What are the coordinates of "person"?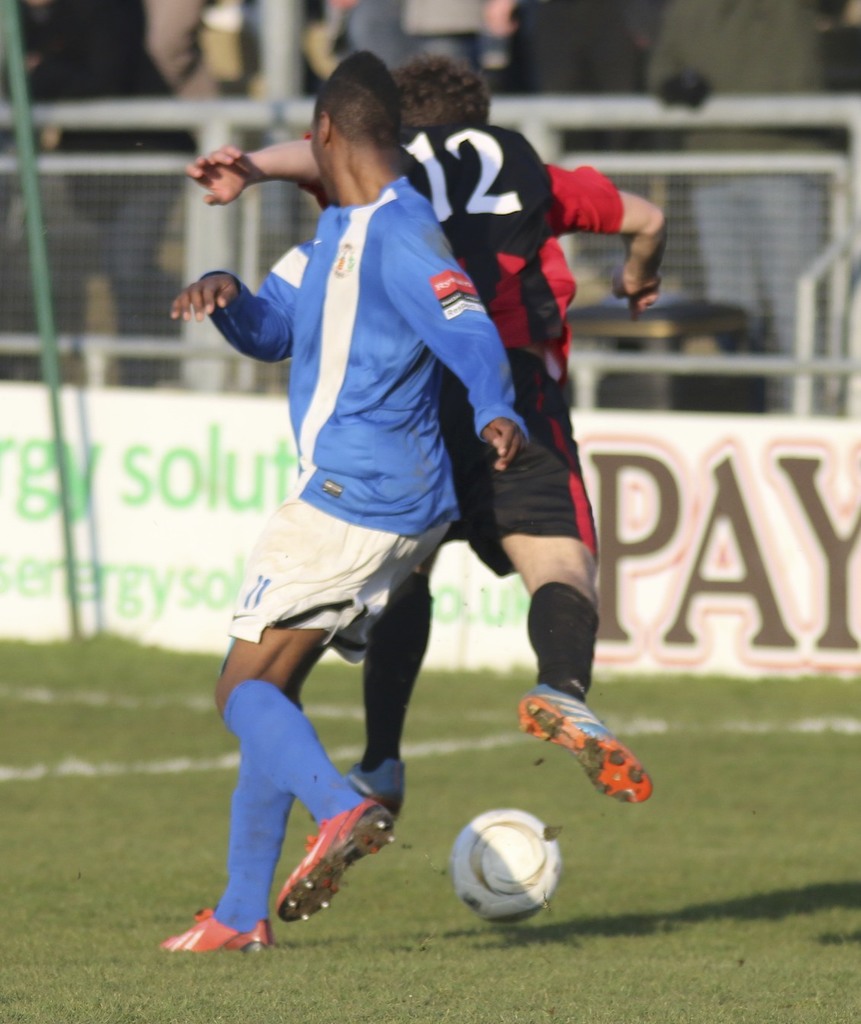
pyautogui.locateOnScreen(316, 0, 530, 93).
